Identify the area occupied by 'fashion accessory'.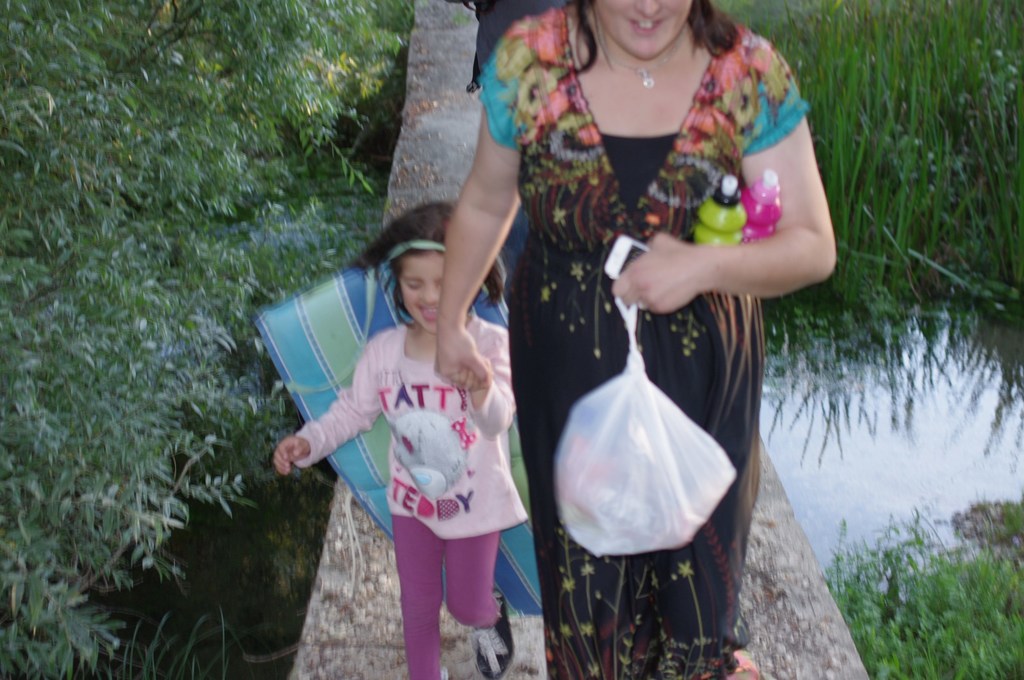
Area: 610/45/678/92.
